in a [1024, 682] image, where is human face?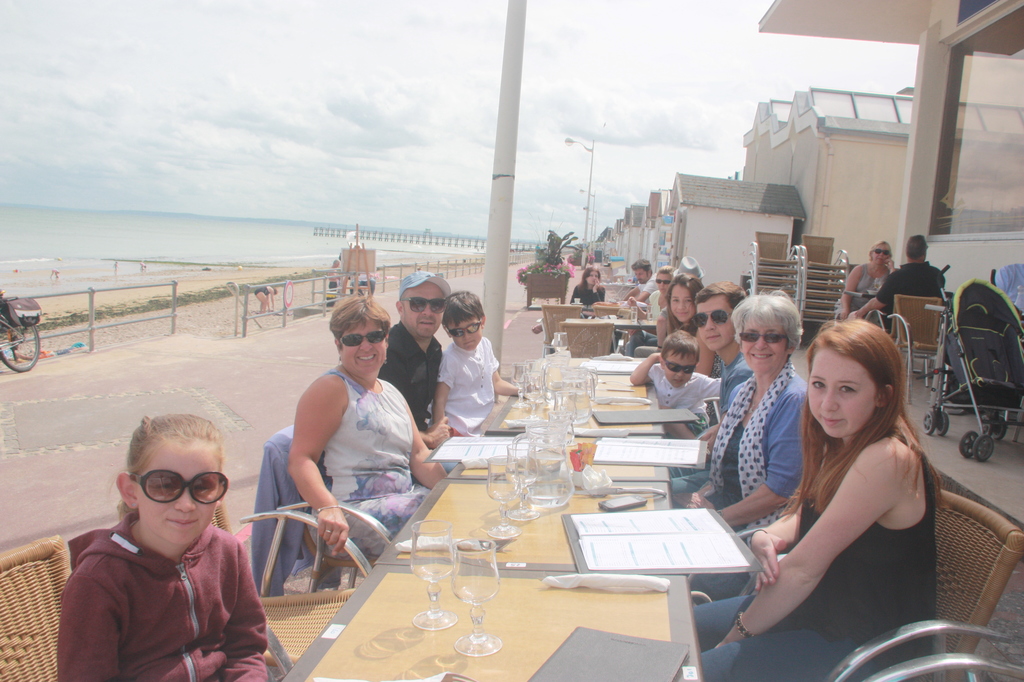
585 272 601 289.
